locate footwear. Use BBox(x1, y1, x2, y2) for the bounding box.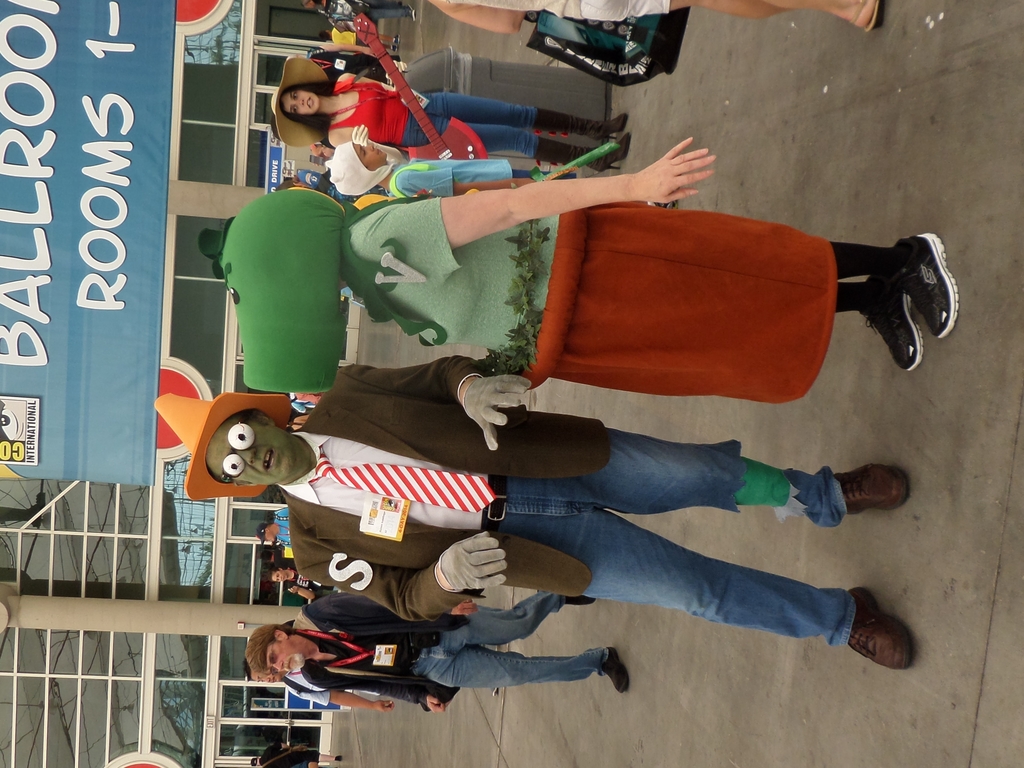
BBox(600, 645, 629, 696).
